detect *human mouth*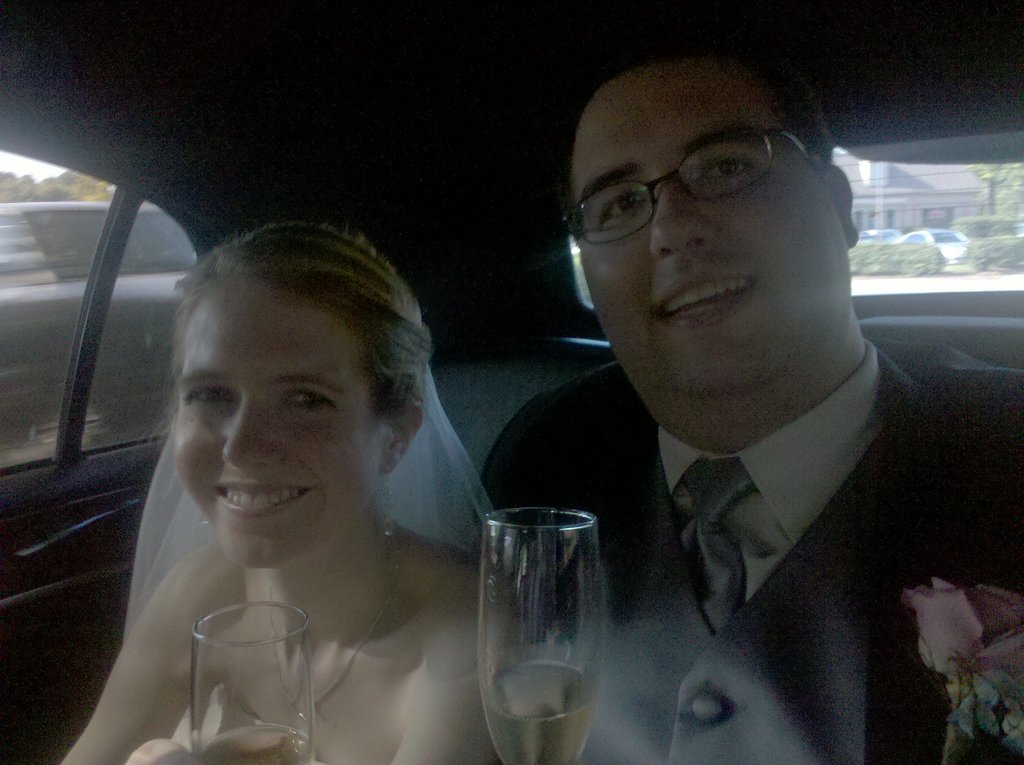
pyautogui.locateOnScreen(660, 280, 746, 326)
